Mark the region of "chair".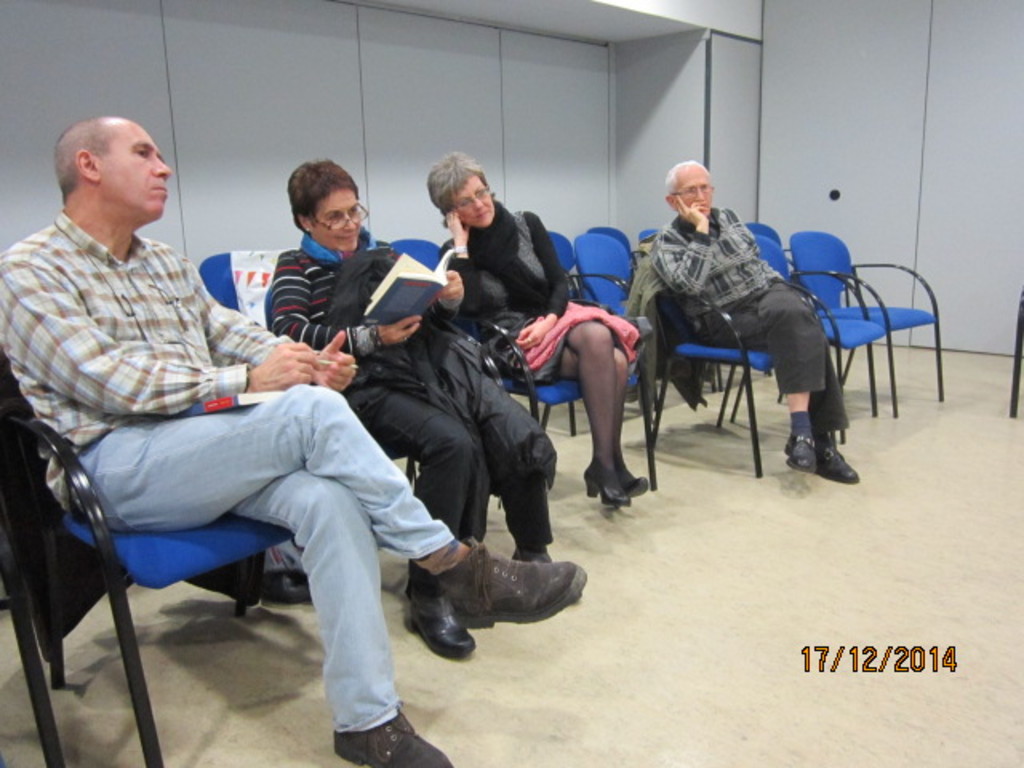
Region: x1=634, y1=229, x2=667, y2=259.
